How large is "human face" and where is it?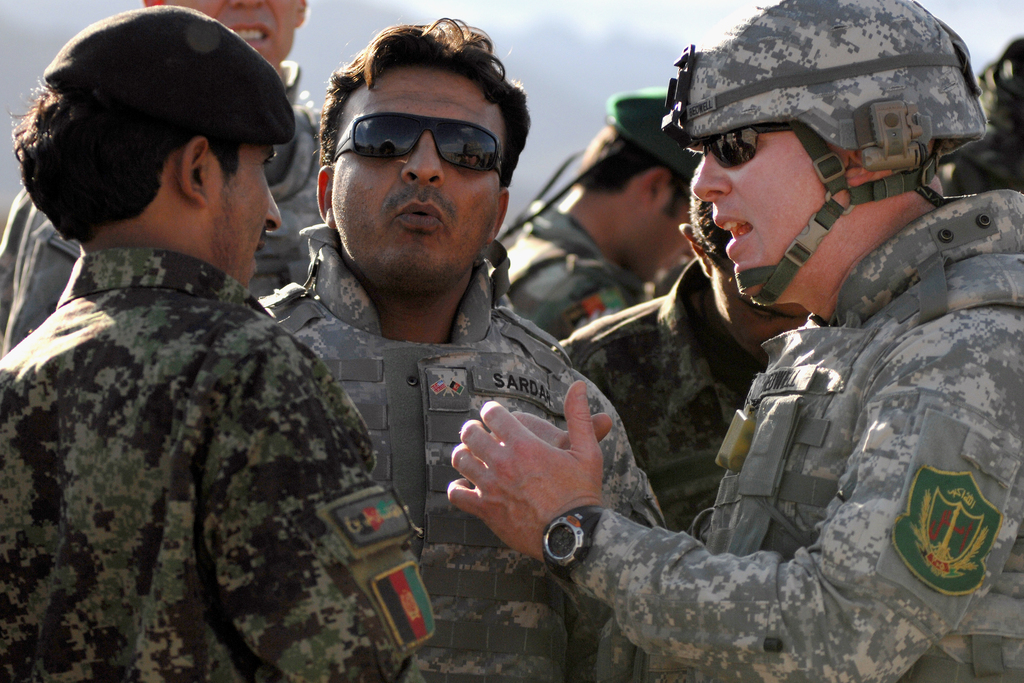
Bounding box: pyautogui.locateOnScreen(621, 198, 690, 284).
